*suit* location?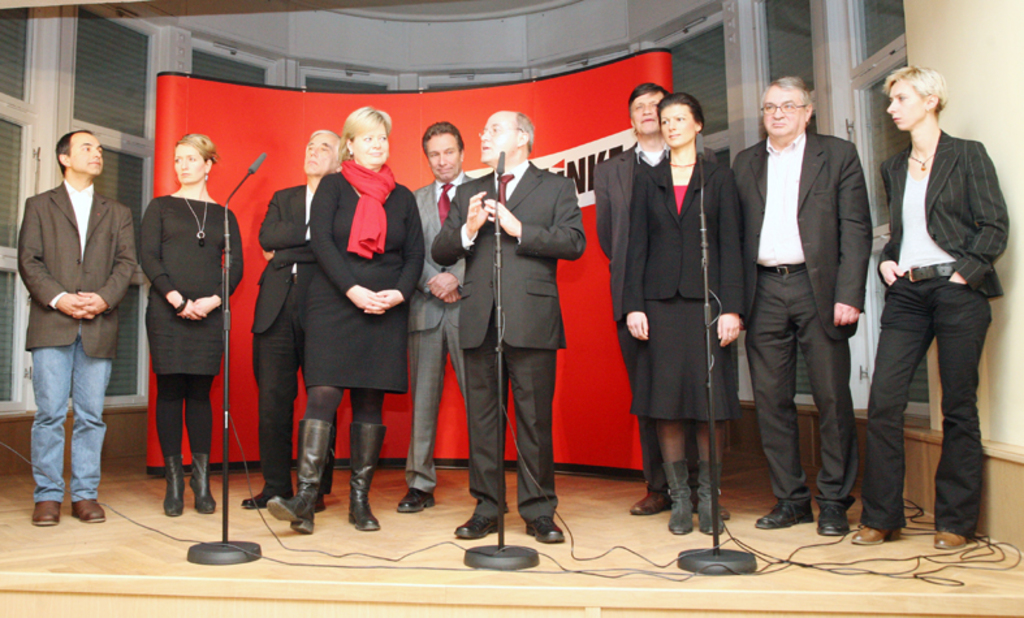
region(249, 170, 336, 496)
